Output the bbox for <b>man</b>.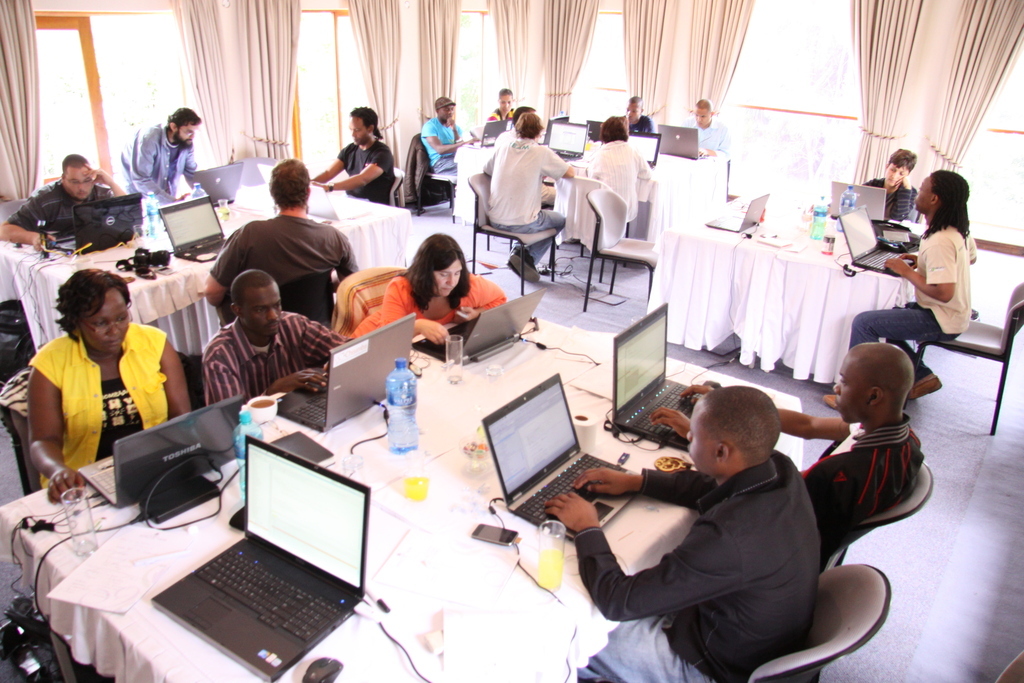
<box>309,105,392,209</box>.
